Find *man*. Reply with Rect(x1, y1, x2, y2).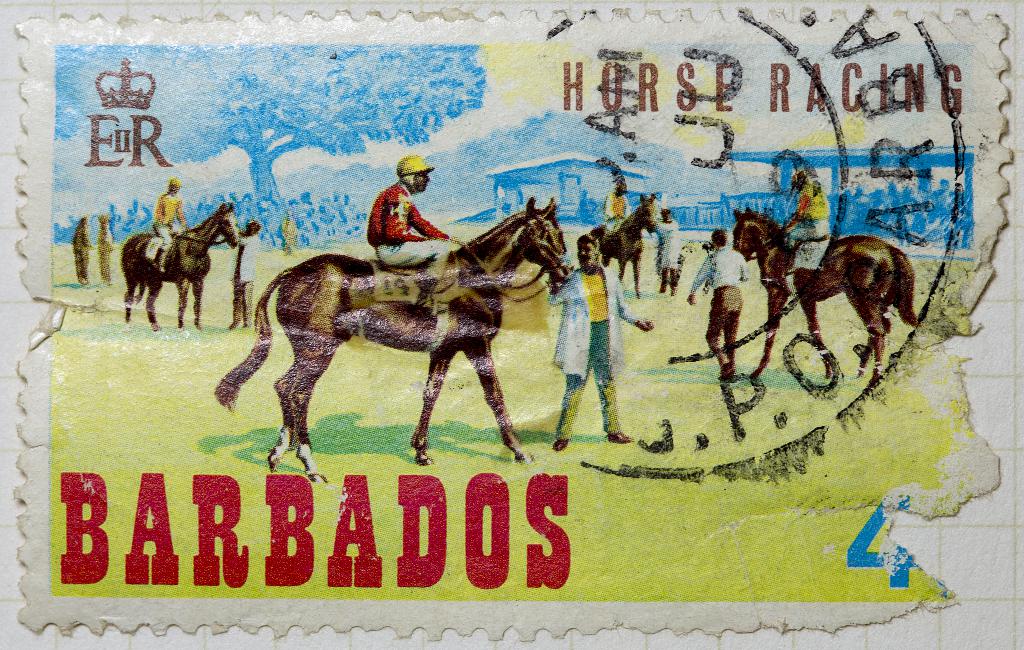
Rect(783, 173, 829, 274).
